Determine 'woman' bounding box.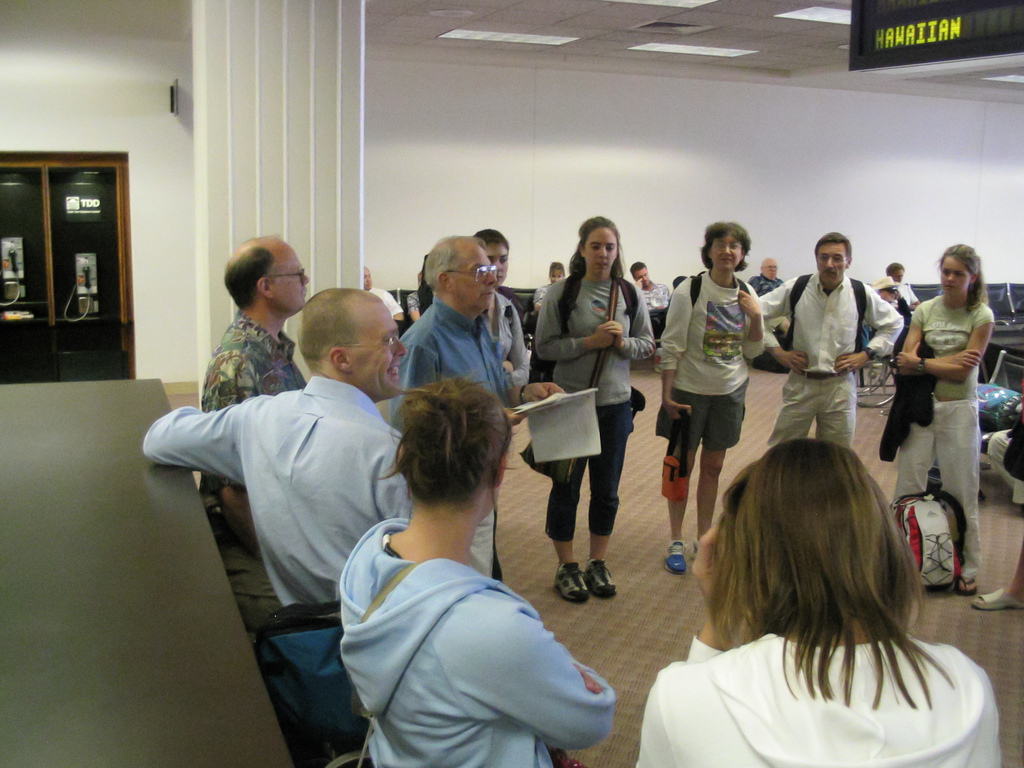
Determined: [875, 274, 913, 380].
